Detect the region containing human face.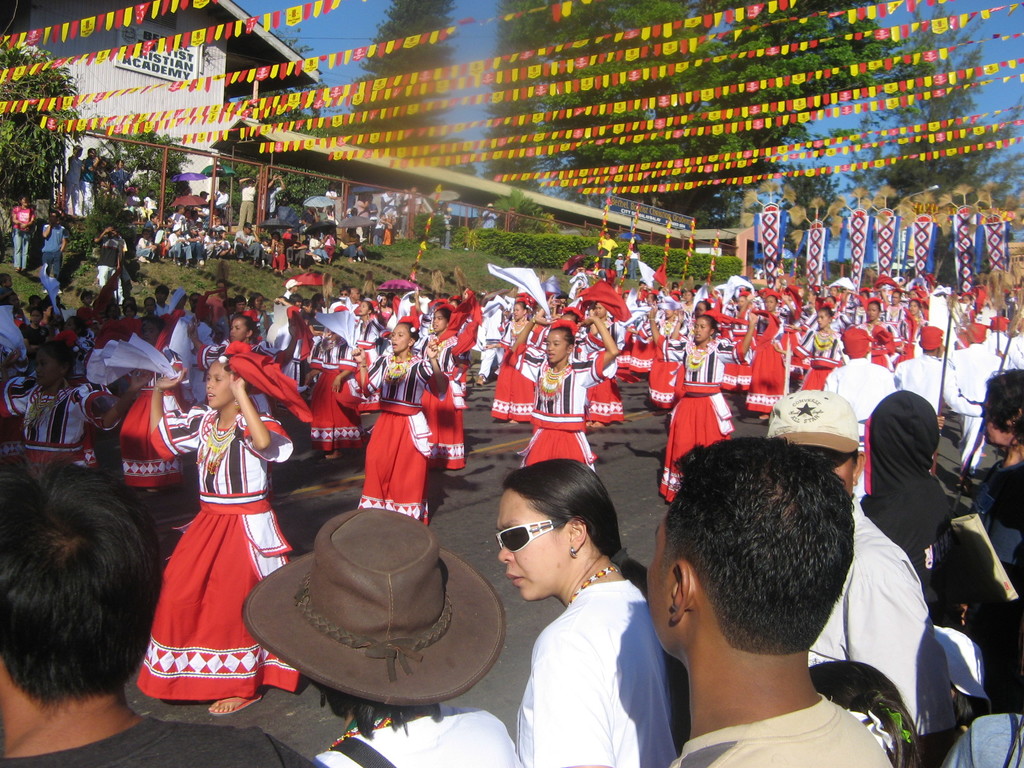
Rect(764, 296, 774, 312).
